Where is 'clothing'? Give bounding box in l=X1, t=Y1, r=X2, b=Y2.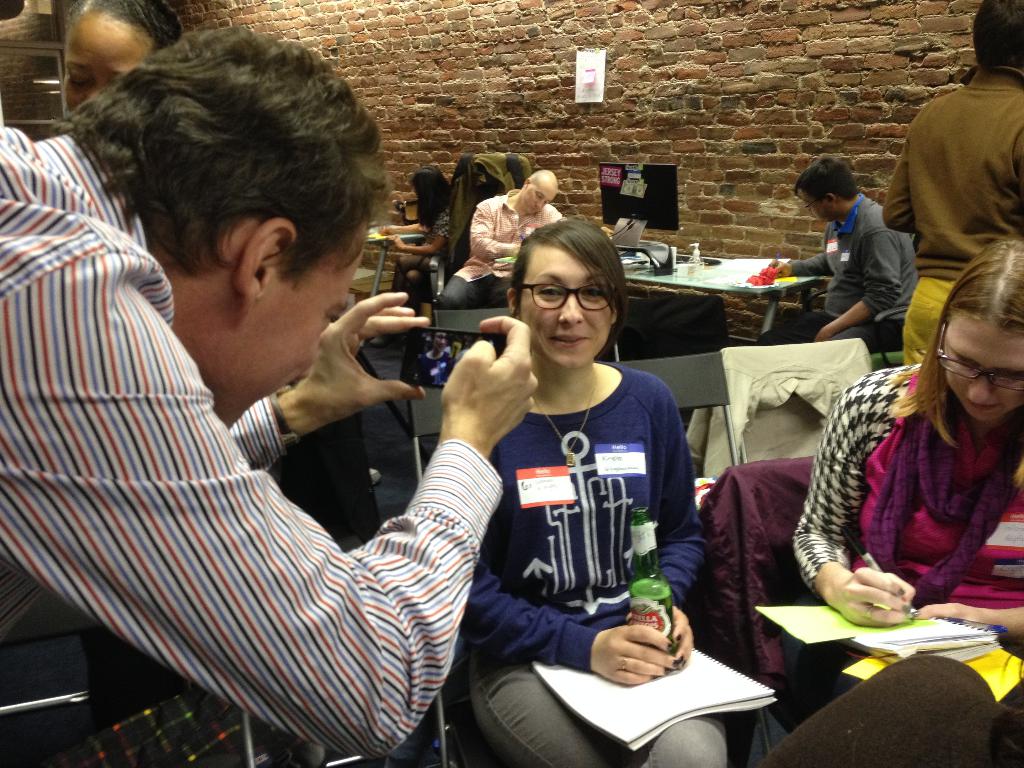
l=698, t=456, r=815, b=767.
